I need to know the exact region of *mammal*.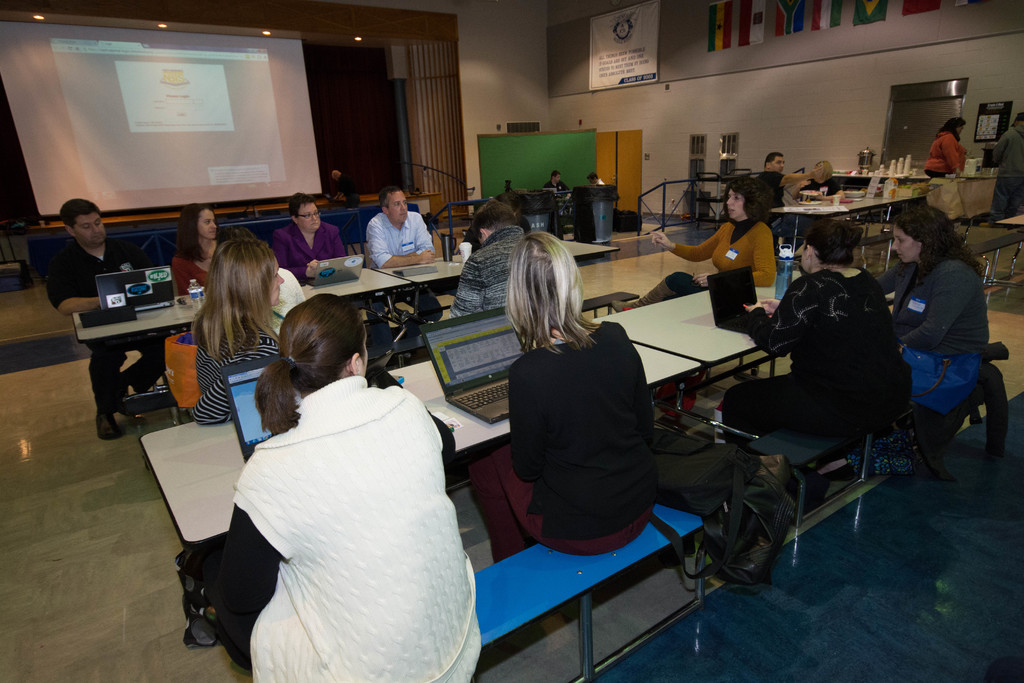
Region: 260,256,305,336.
